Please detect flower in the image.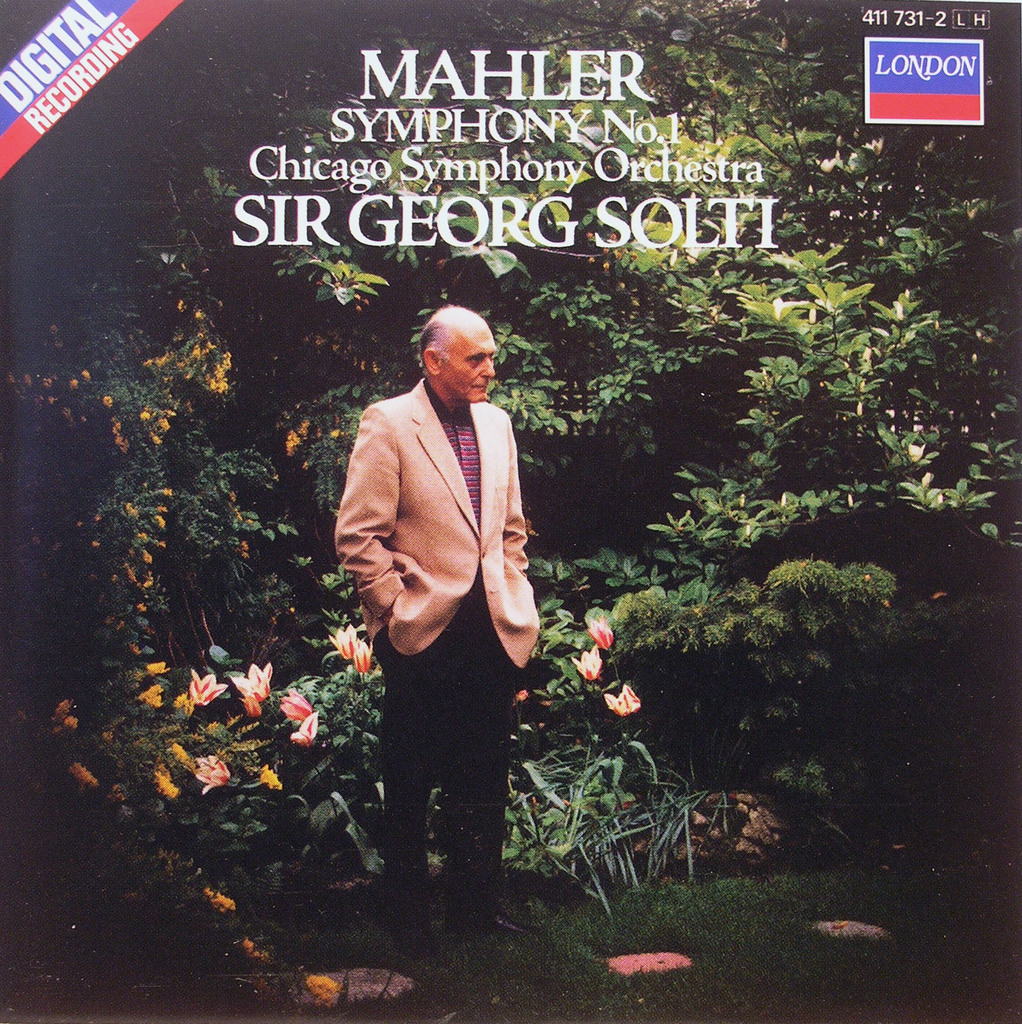
68 762 103 788.
